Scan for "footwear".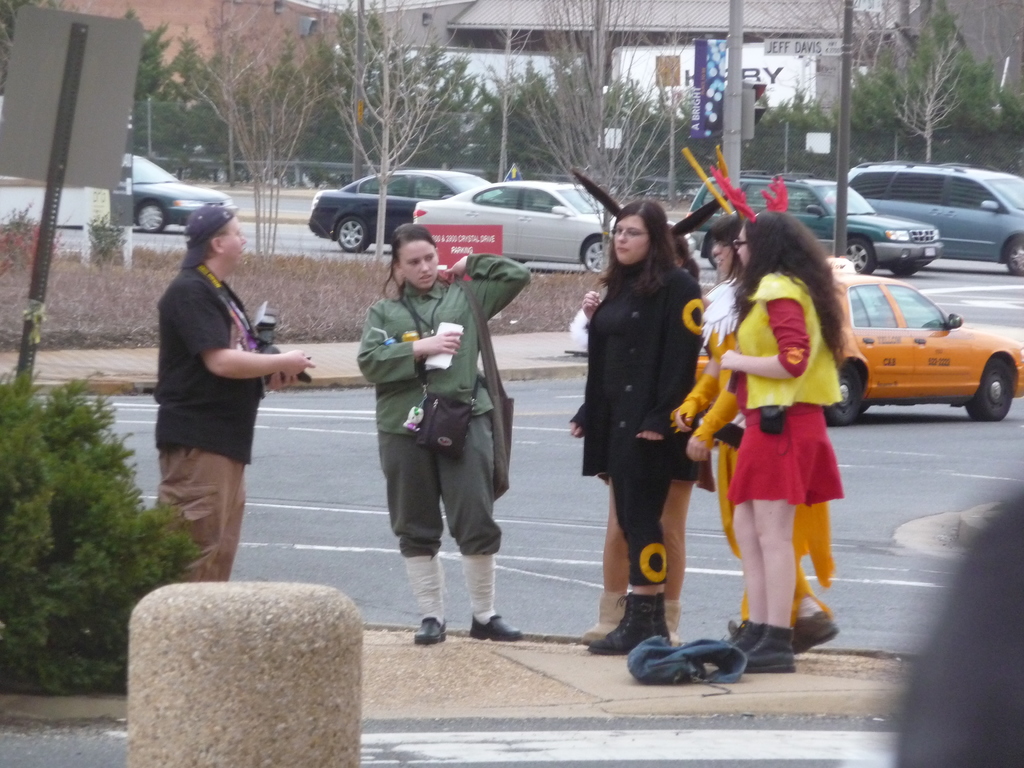
Scan result: region(575, 597, 673, 664).
